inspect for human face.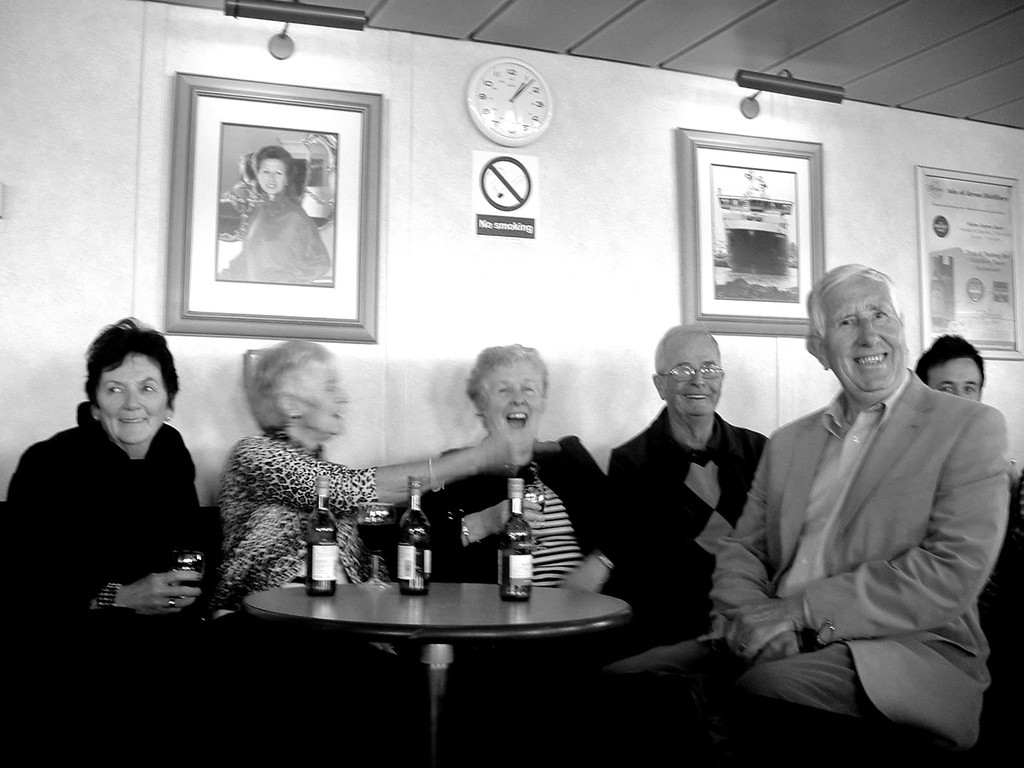
Inspection: l=662, t=336, r=723, b=425.
